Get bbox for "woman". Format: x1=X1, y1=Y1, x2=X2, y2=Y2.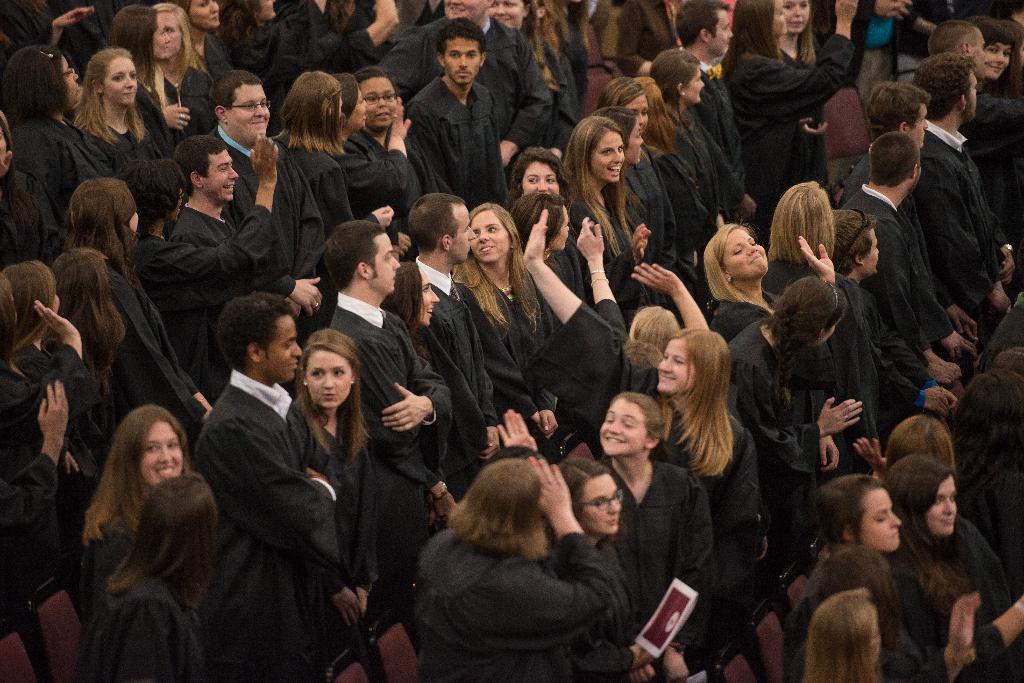
x1=594, y1=392, x2=712, y2=616.
